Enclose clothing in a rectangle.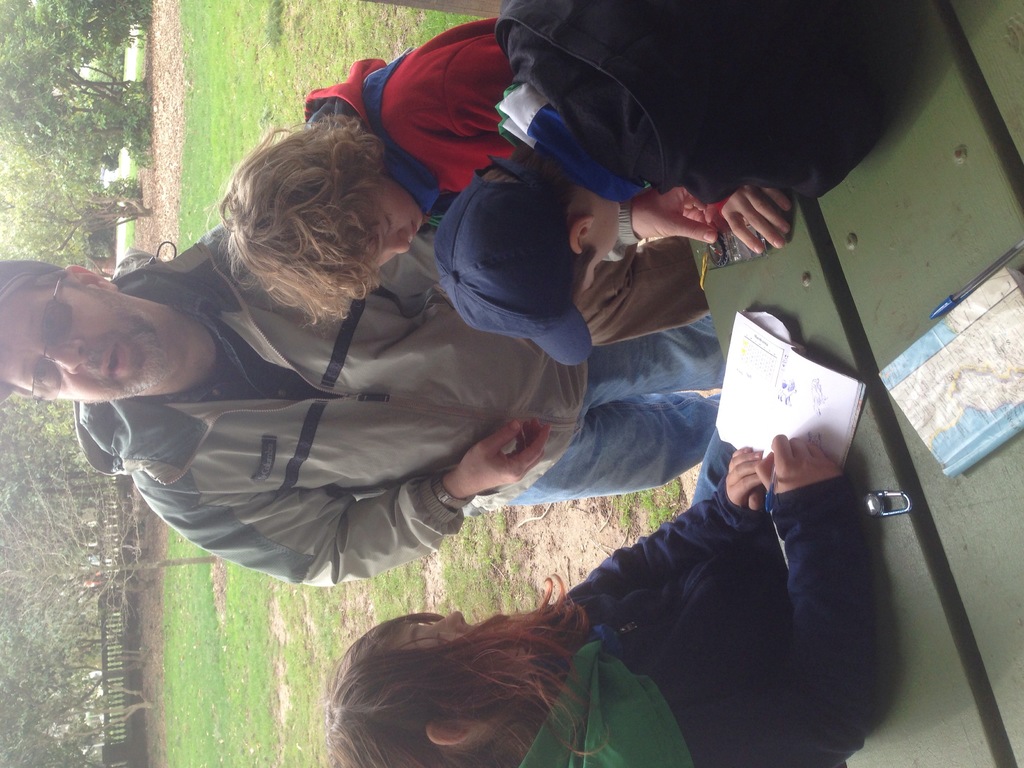
[x1=520, y1=428, x2=871, y2=767].
